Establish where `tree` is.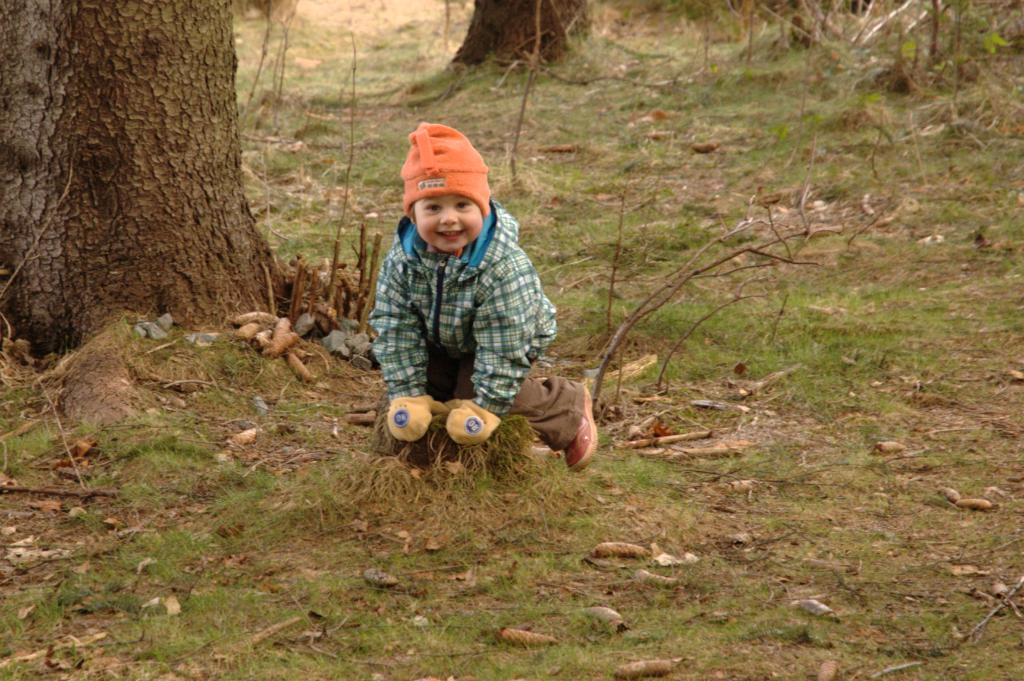
Established at 3:5:317:362.
